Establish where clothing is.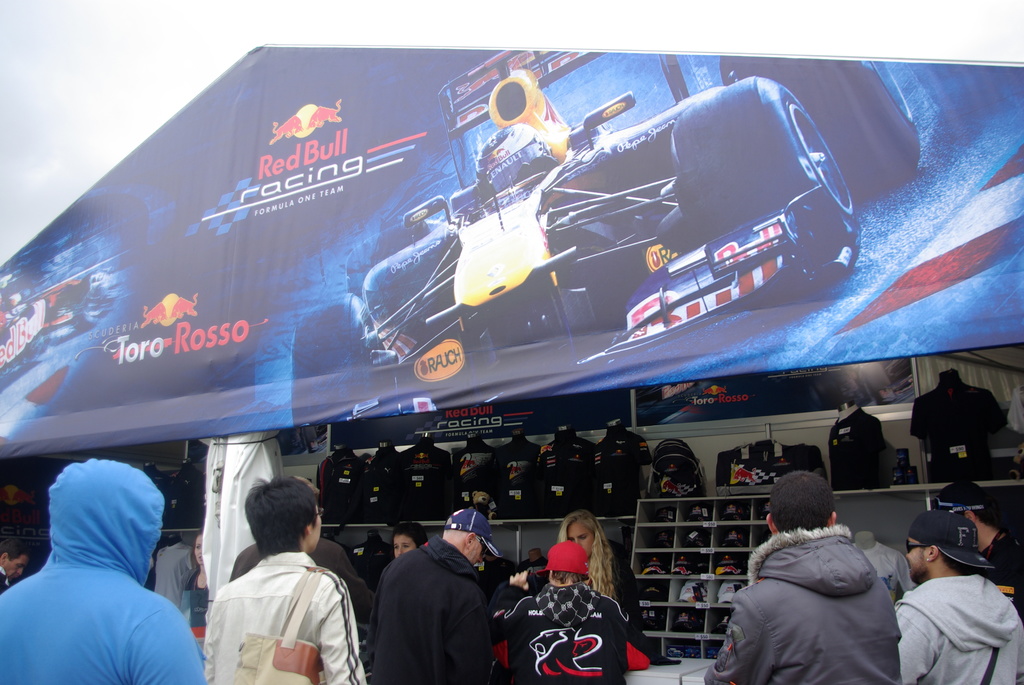
Established at 700, 523, 902, 684.
